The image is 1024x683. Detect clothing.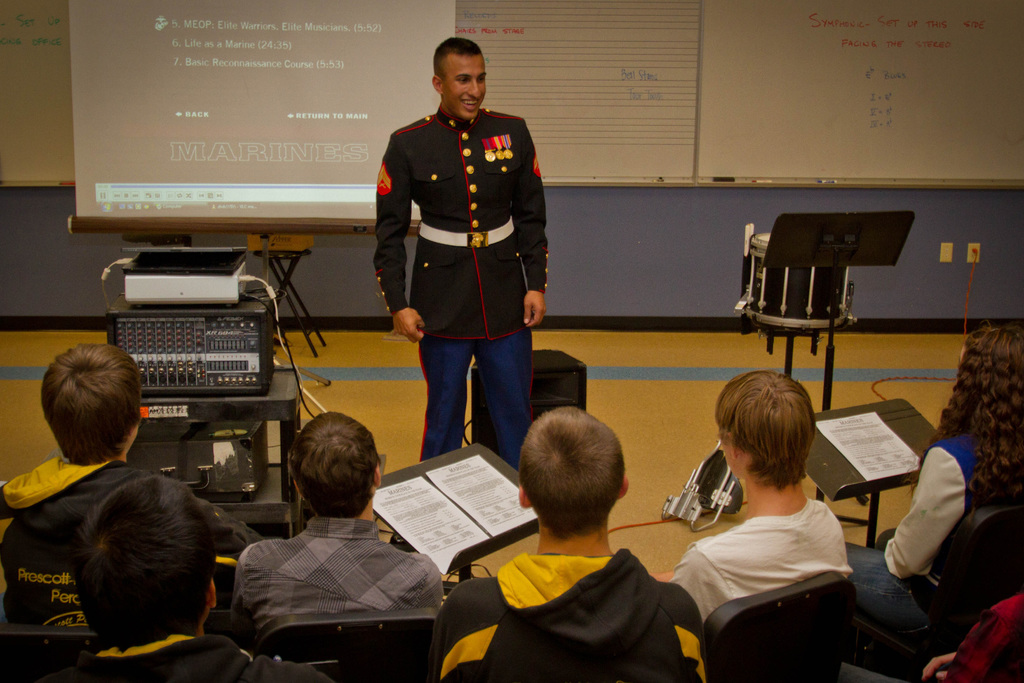
Detection: rect(35, 628, 335, 682).
